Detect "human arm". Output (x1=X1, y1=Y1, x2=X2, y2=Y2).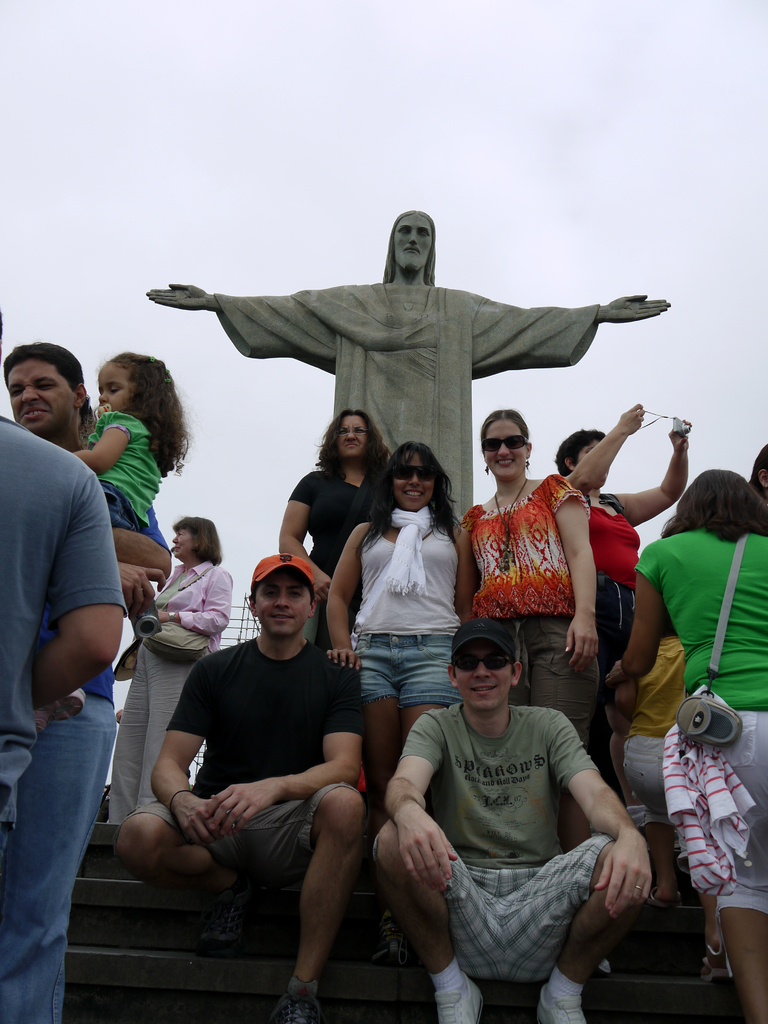
(x1=571, y1=399, x2=652, y2=488).
